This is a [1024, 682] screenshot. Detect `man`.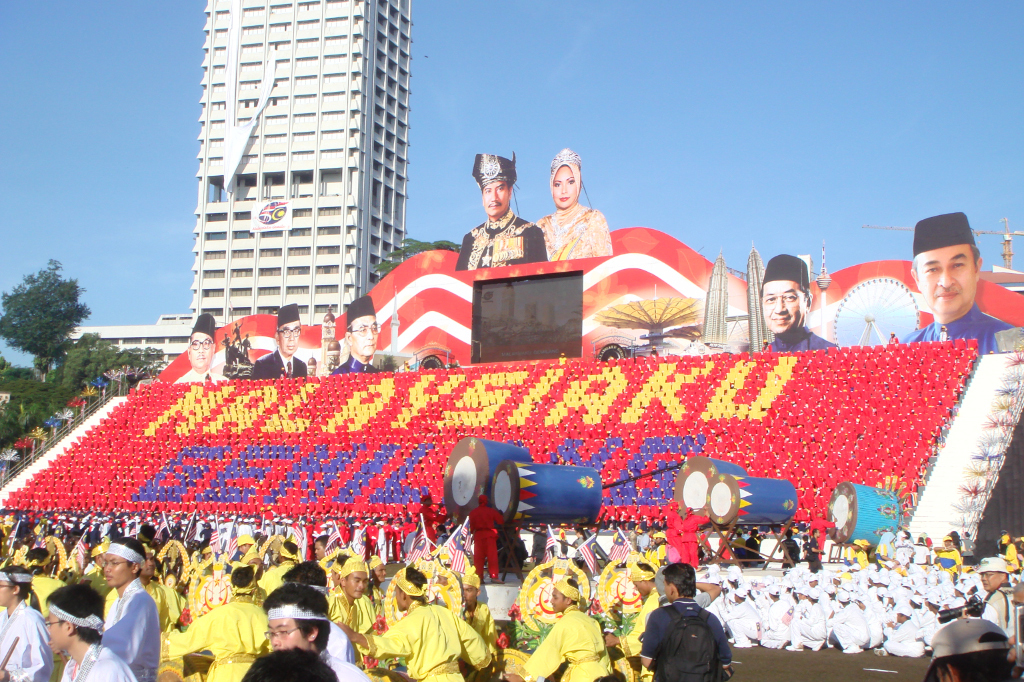
(746, 250, 839, 356).
